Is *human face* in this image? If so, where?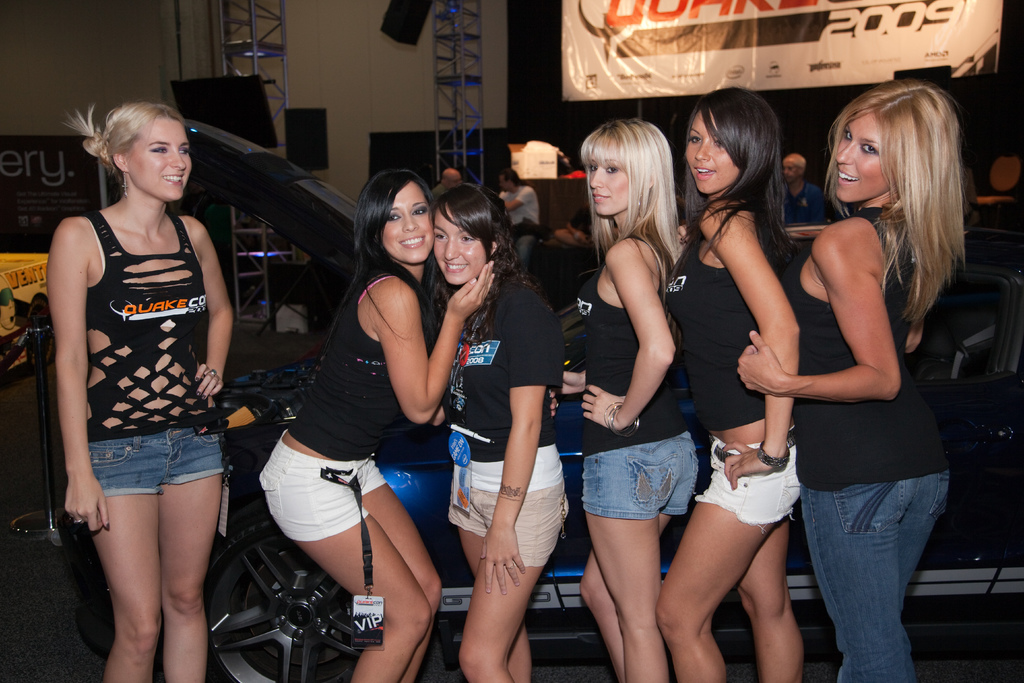
Yes, at {"x1": 779, "y1": 158, "x2": 799, "y2": 177}.
